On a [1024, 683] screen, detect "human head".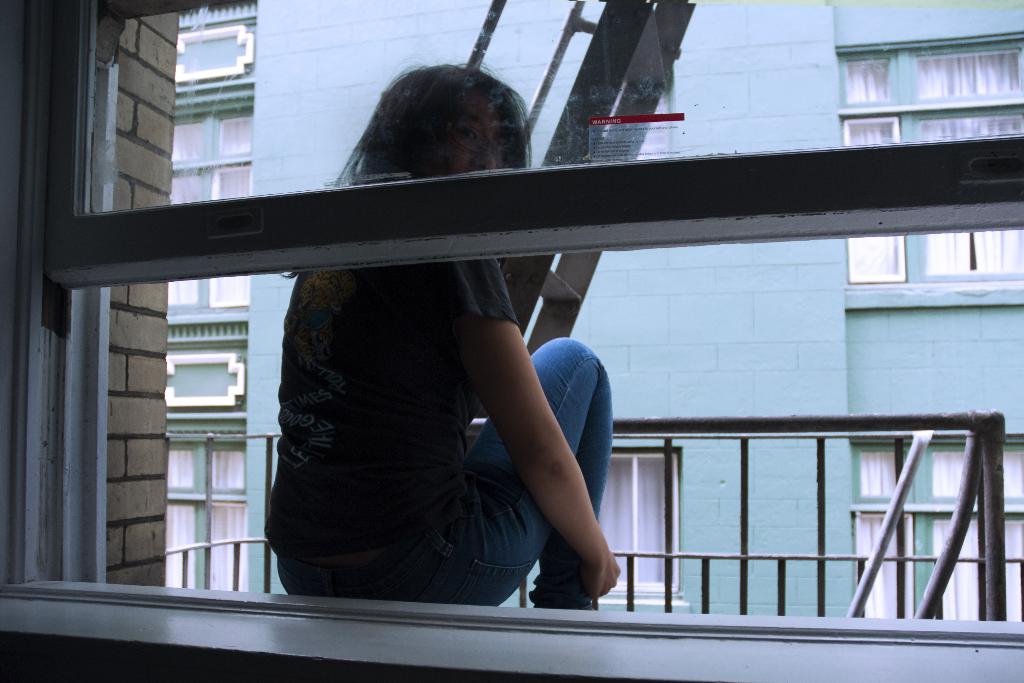
340:61:531:195.
